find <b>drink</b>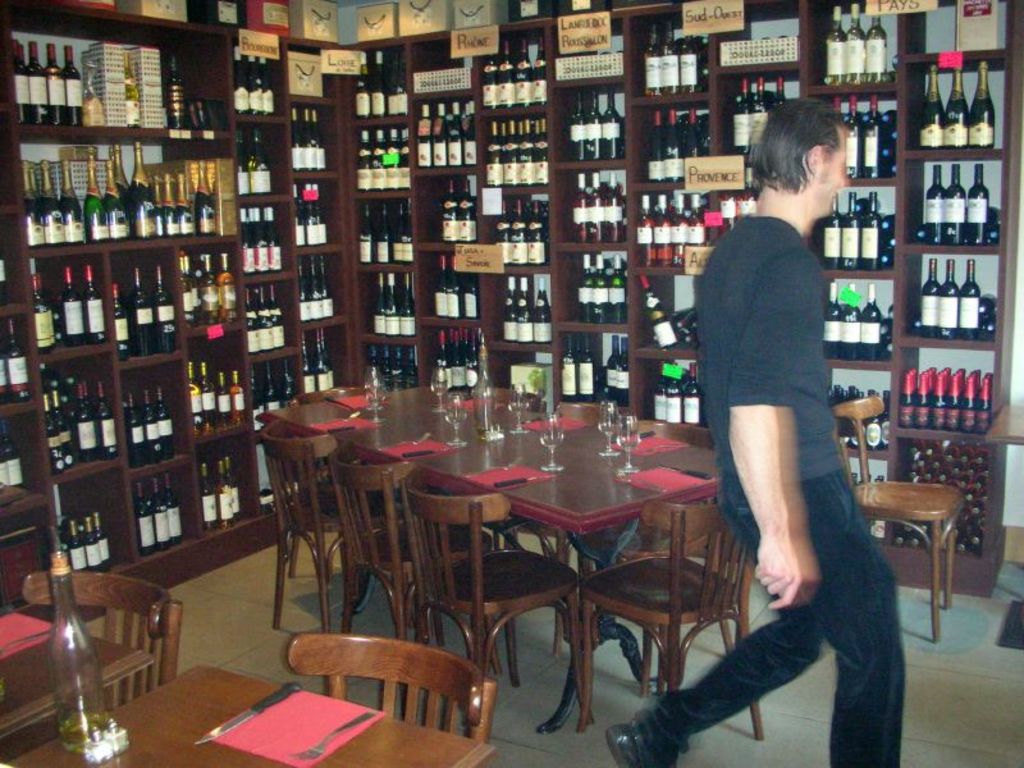
BBox(300, 106, 316, 170)
